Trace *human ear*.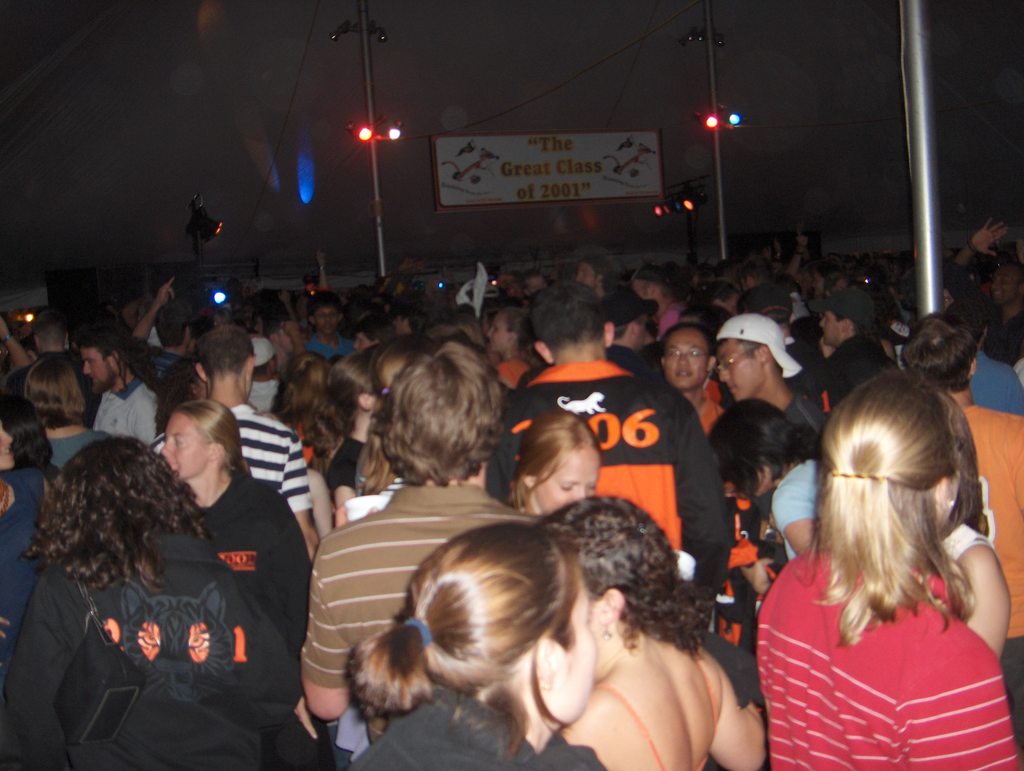
Traced to region(532, 343, 551, 361).
